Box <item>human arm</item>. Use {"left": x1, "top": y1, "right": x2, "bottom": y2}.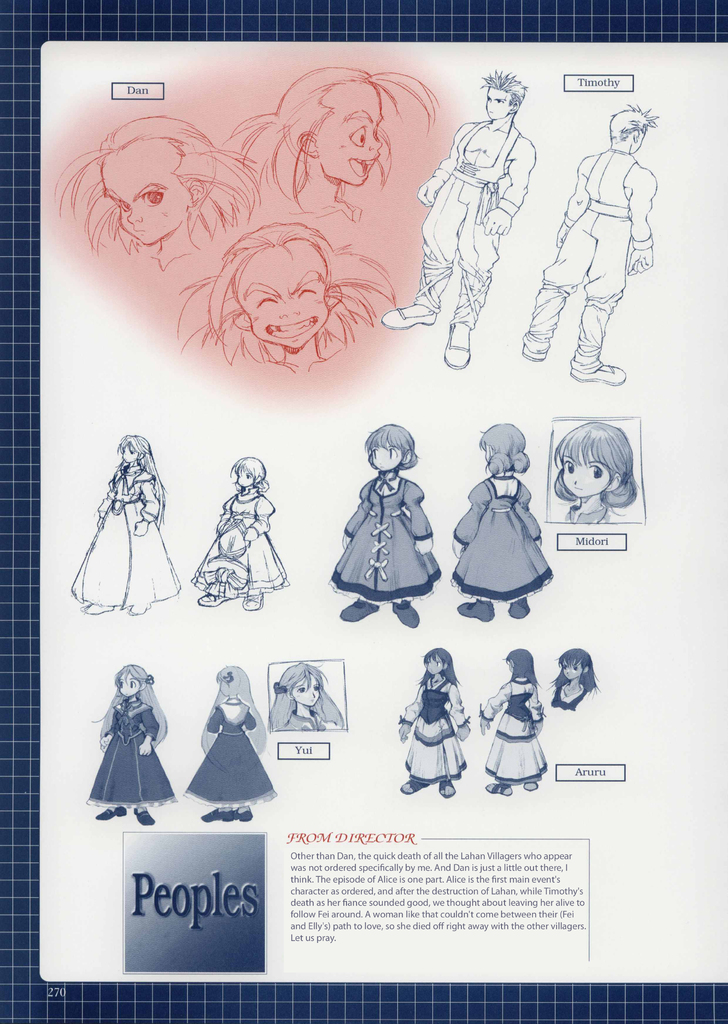
{"left": 233, "top": 489, "right": 271, "bottom": 541}.
